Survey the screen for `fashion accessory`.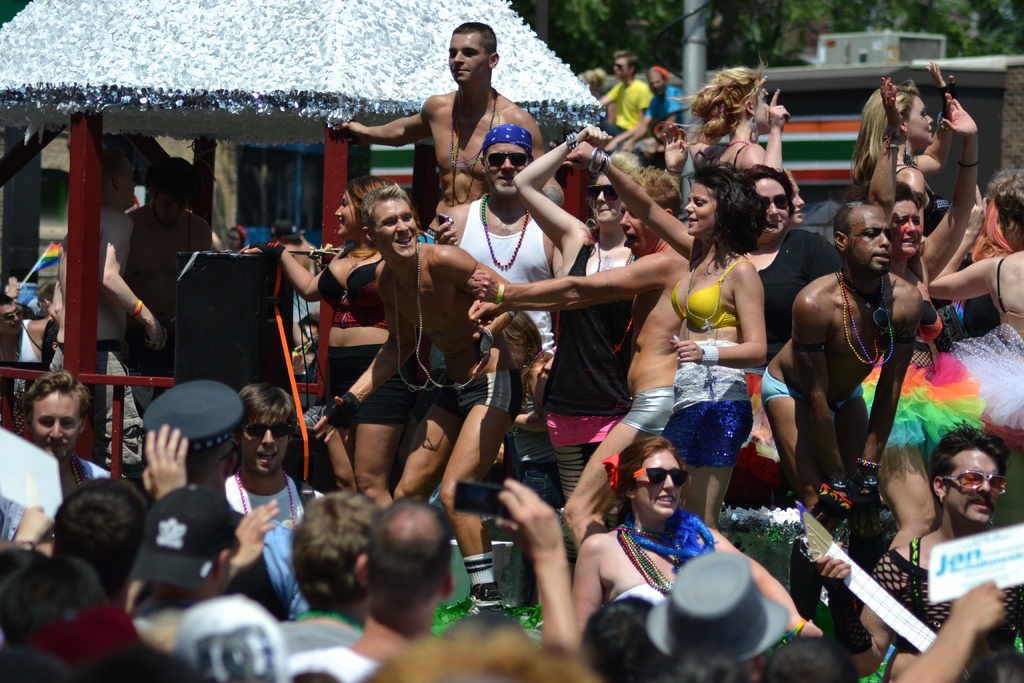
Survey found: BBox(447, 84, 502, 169).
